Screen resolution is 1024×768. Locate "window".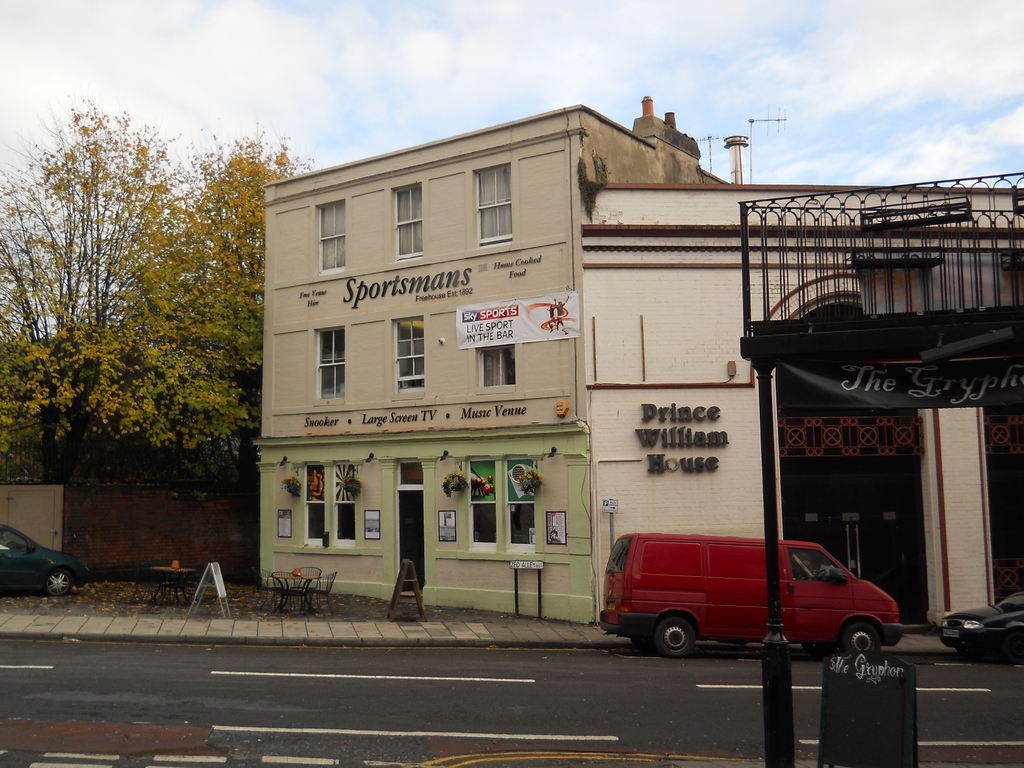
bbox=[475, 343, 520, 385].
